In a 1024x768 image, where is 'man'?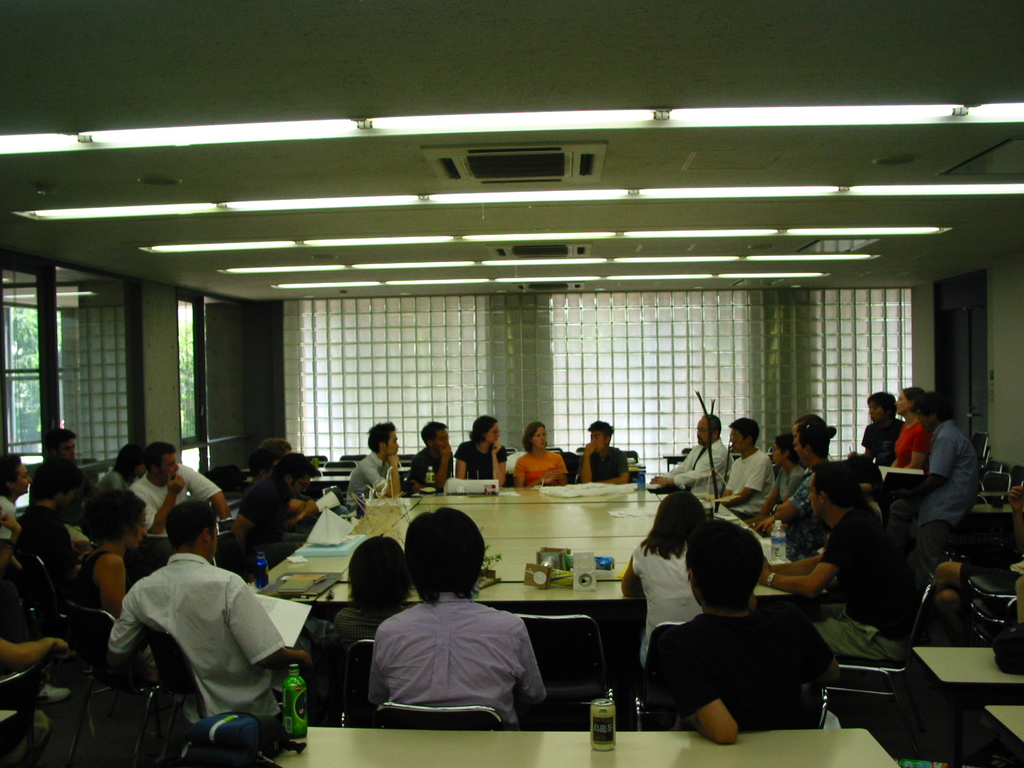
762/426/849/559.
